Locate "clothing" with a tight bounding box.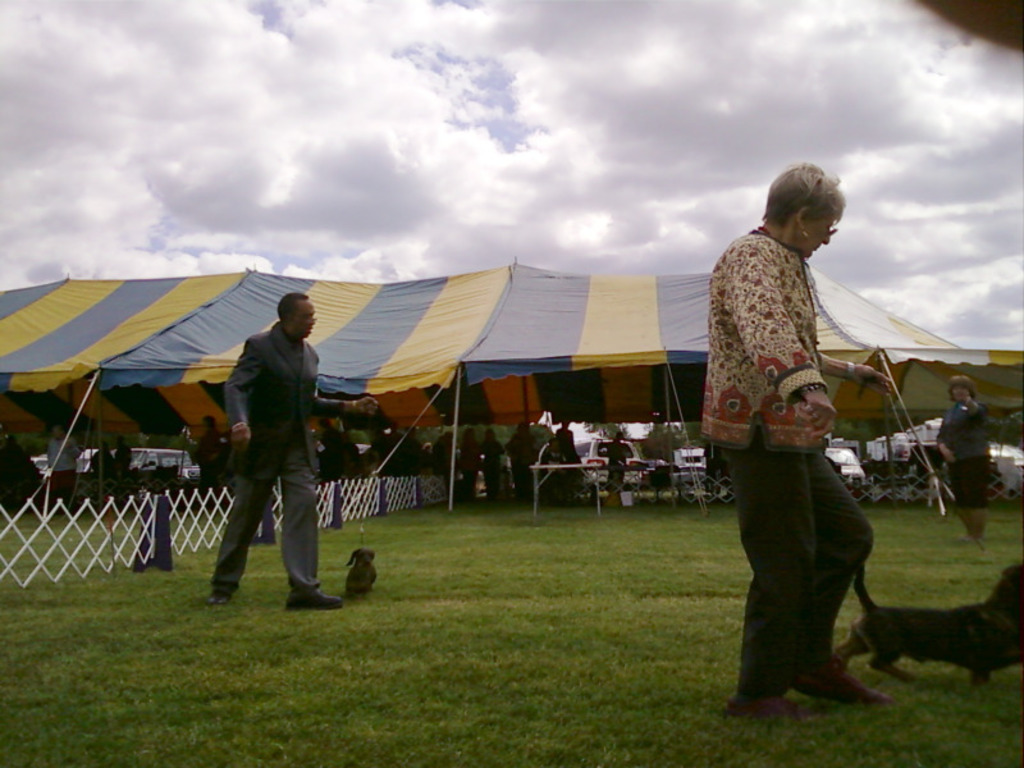
{"left": 594, "top": 440, "right": 634, "bottom": 493}.
